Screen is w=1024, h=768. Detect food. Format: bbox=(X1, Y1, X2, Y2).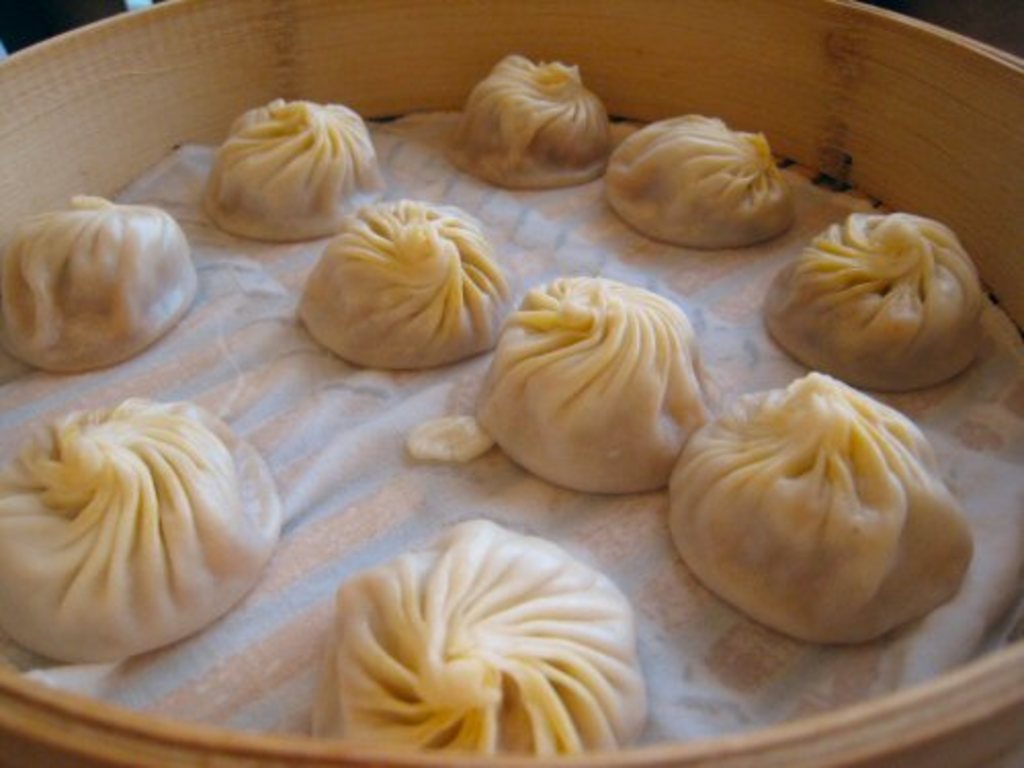
bbox=(283, 190, 535, 367).
